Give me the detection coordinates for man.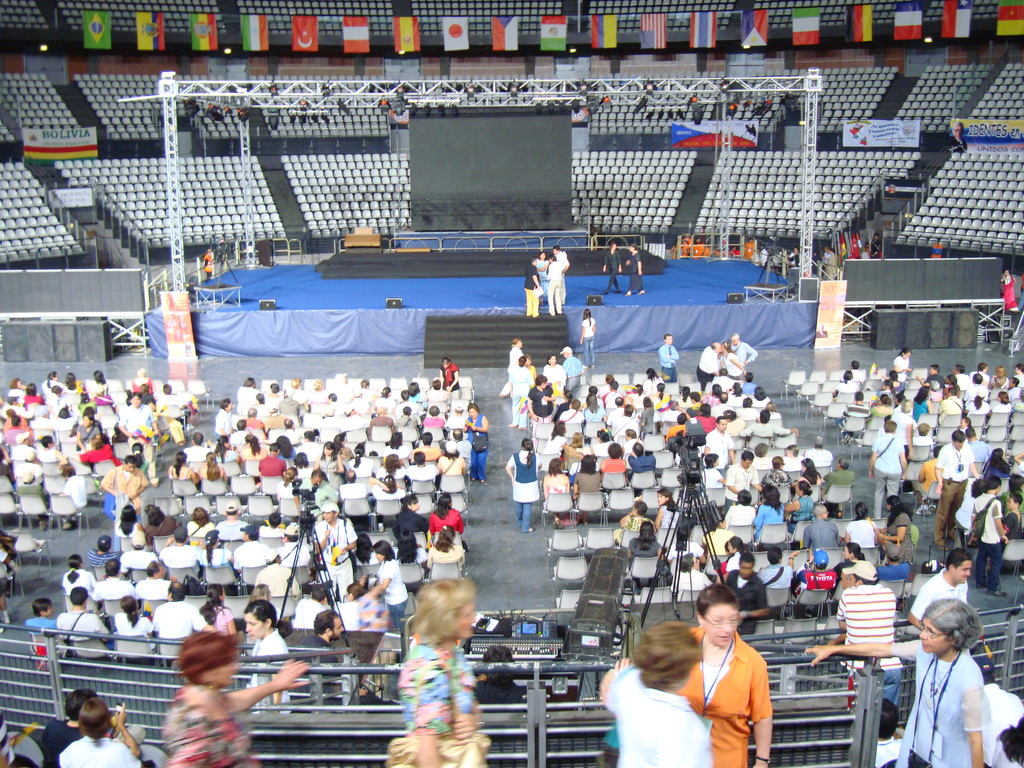
detection(721, 452, 763, 506).
